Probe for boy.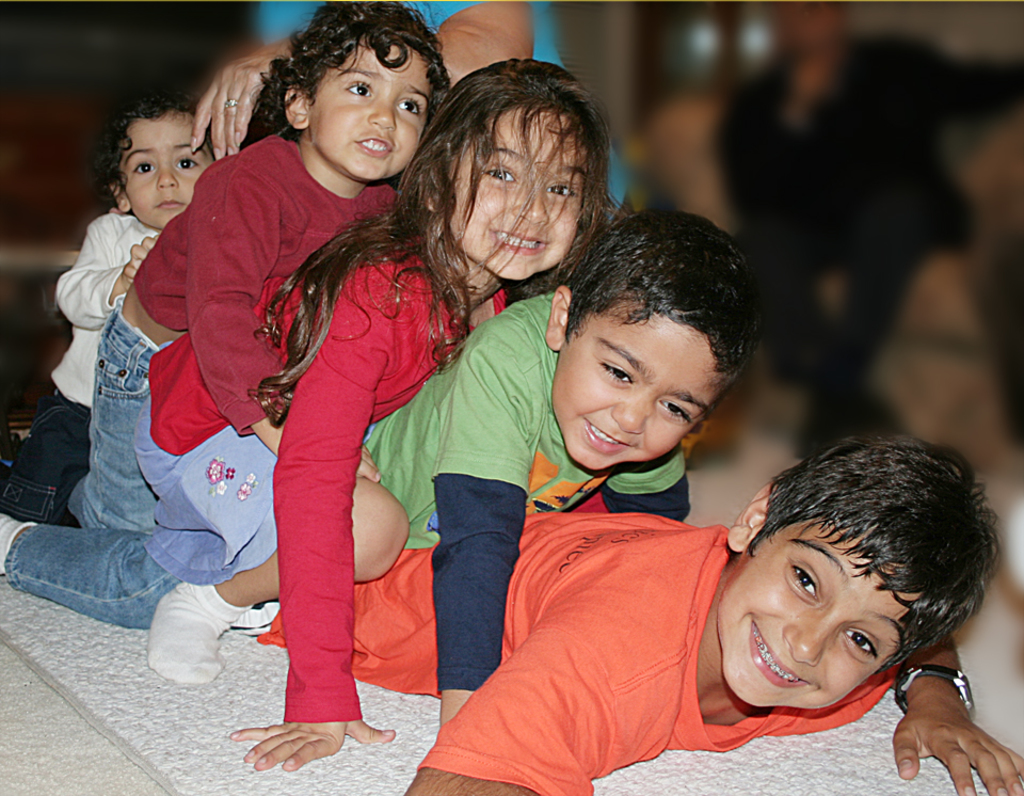
Probe result: [66,0,454,534].
